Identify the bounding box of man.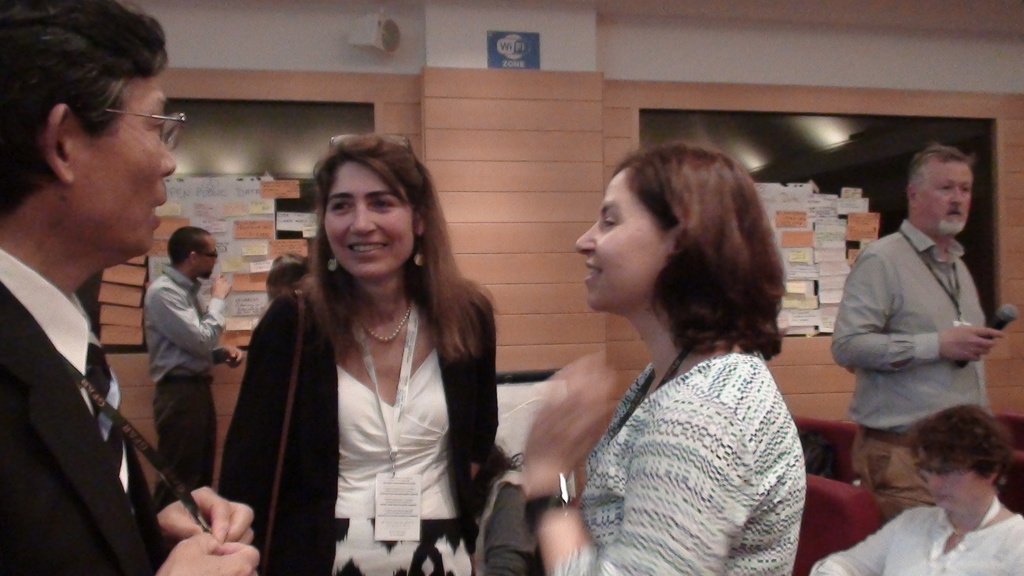
<region>0, 20, 196, 575</region>.
